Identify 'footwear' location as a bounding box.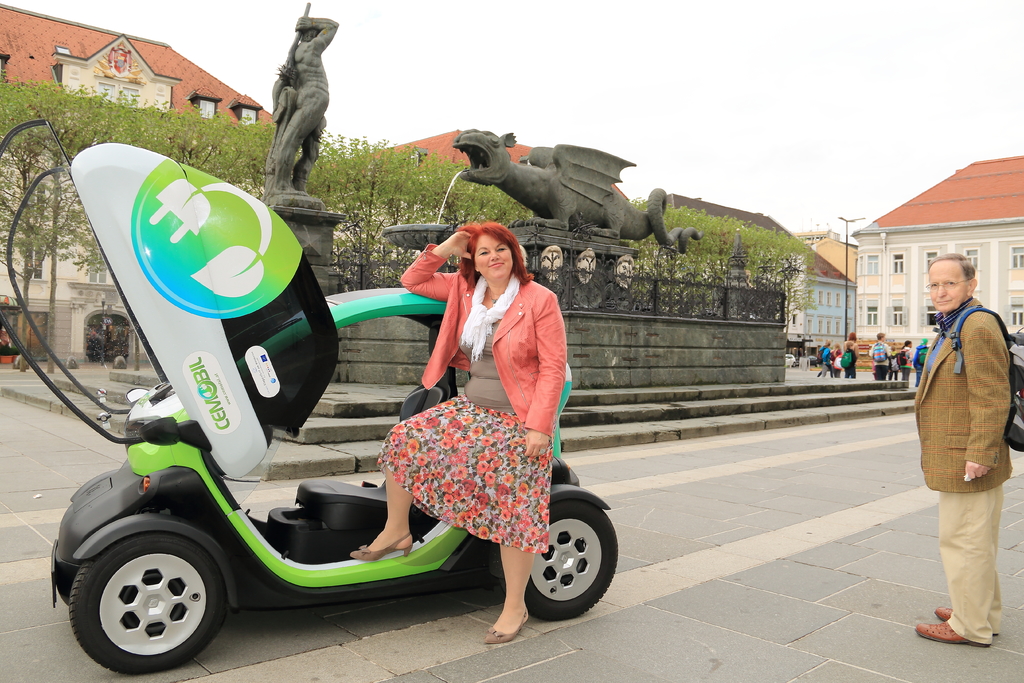
rect(348, 531, 406, 558).
